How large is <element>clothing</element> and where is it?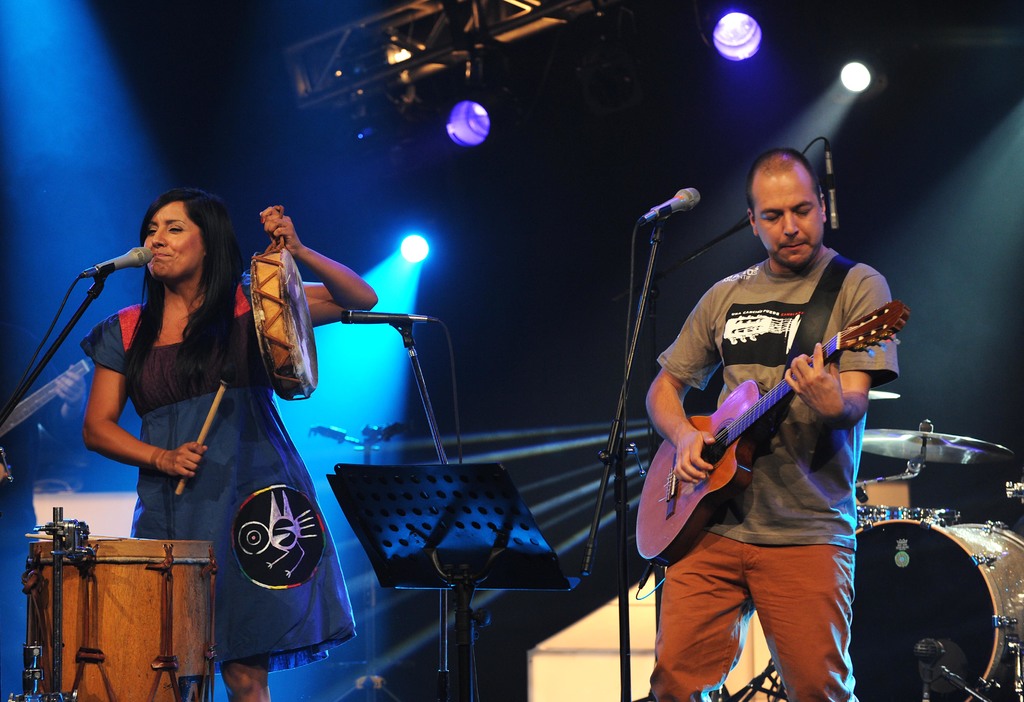
Bounding box: [left=79, top=299, right=358, bottom=674].
